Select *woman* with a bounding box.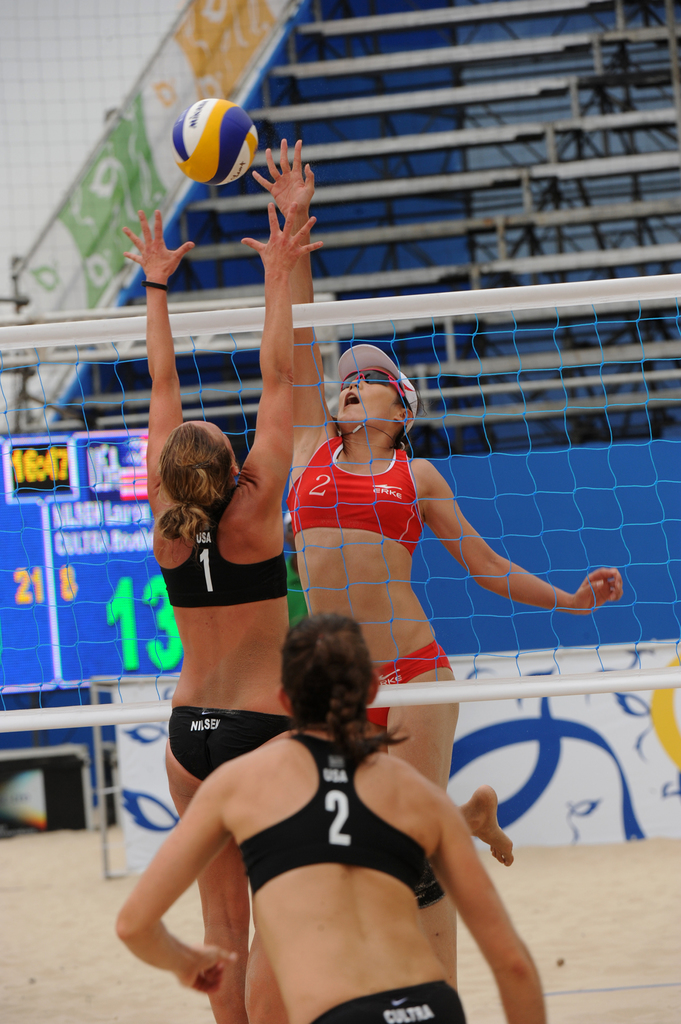
x1=120 y1=202 x2=330 y2=1021.
